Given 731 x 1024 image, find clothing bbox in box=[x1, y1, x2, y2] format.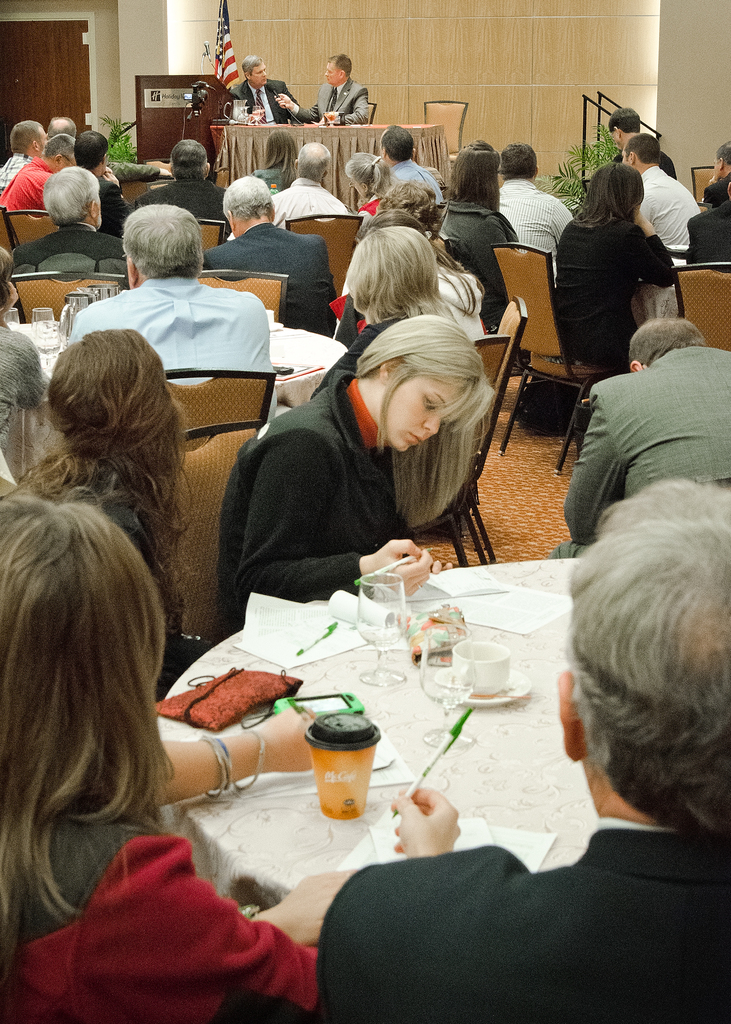
box=[325, 825, 730, 1016].
